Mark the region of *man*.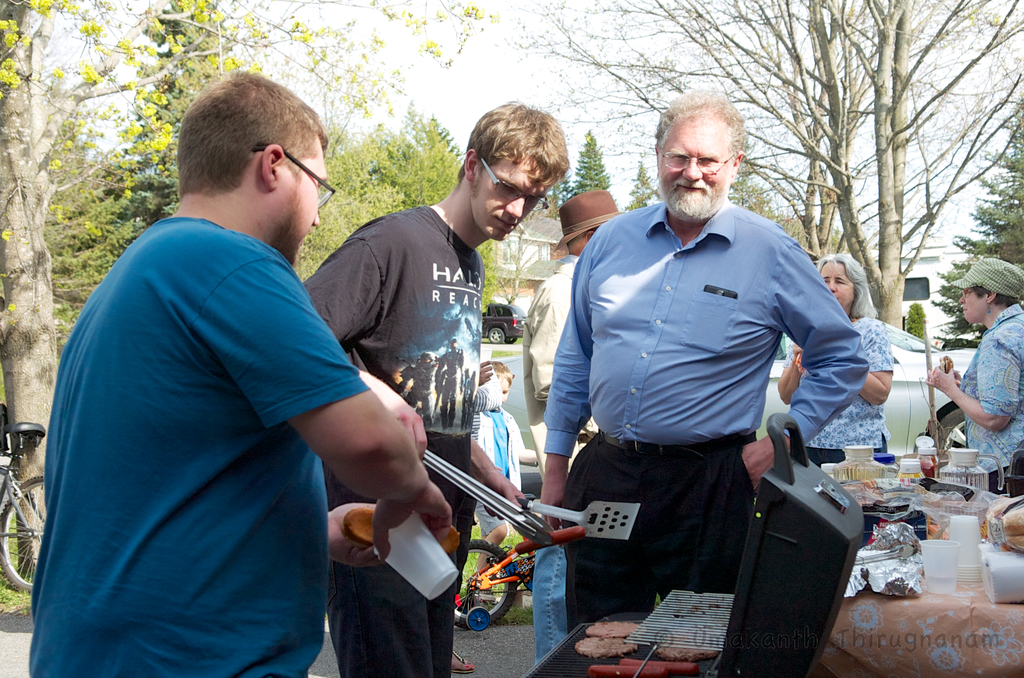
Region: (17, 68, 452, 677).
